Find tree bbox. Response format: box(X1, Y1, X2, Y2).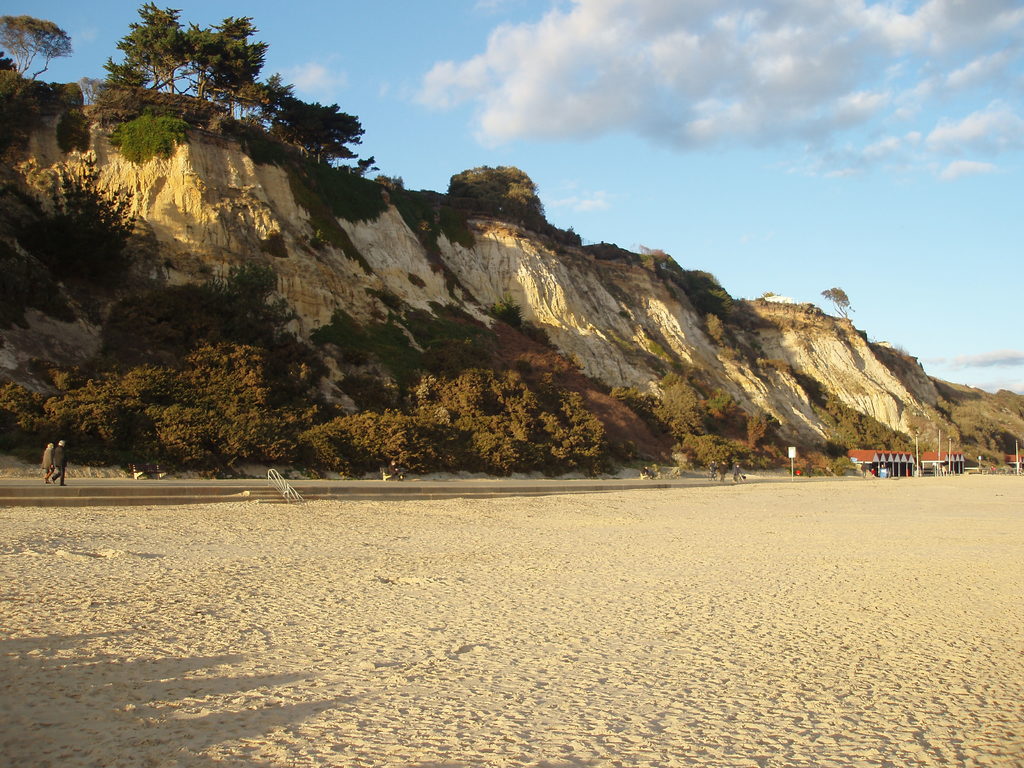
box(111, 0, 273, 127).
